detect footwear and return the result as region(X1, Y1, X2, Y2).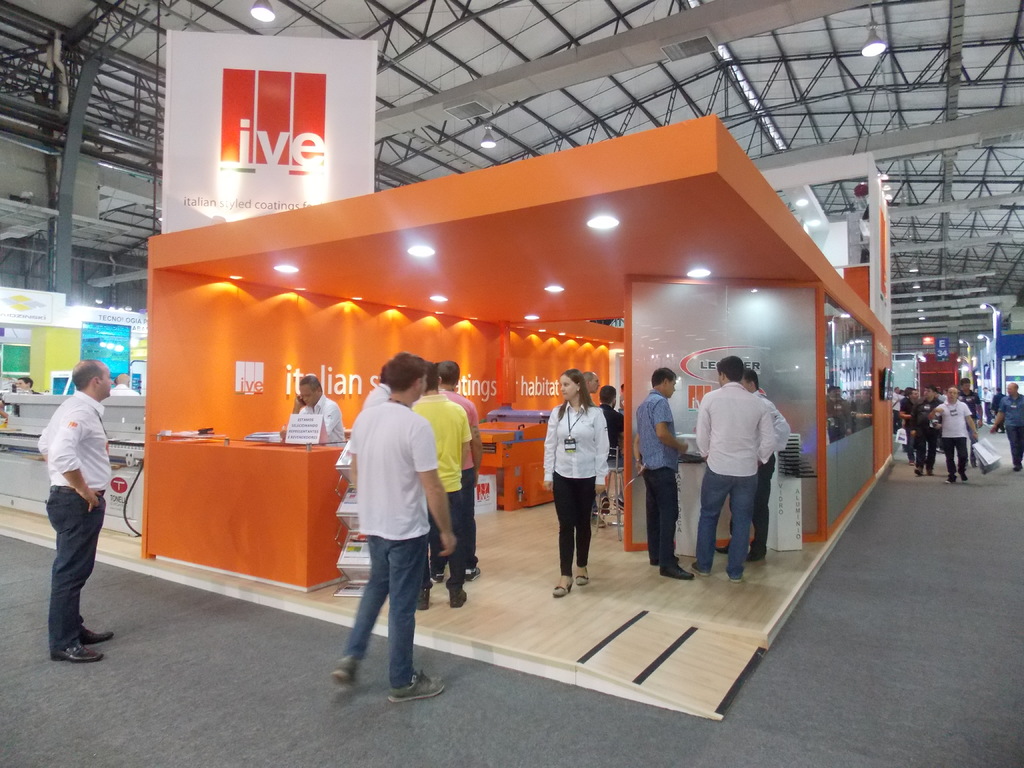
region(334, 652, 361, 692).
